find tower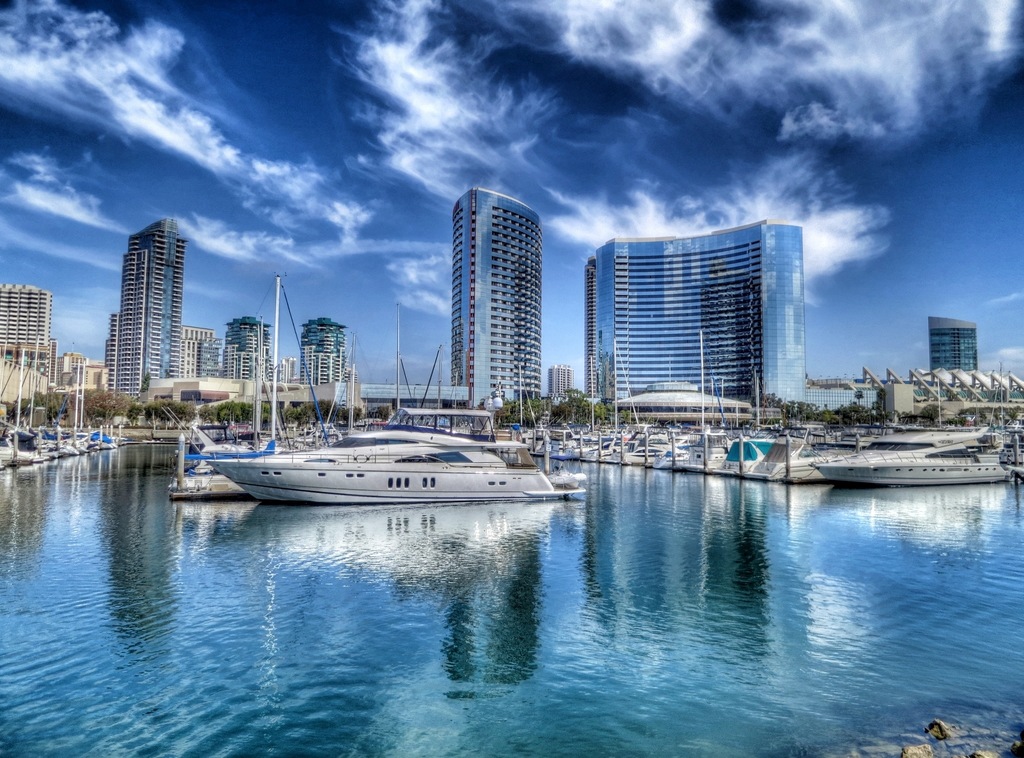
pyautogui.locateOnScreen(172, 321, 224, 380)
